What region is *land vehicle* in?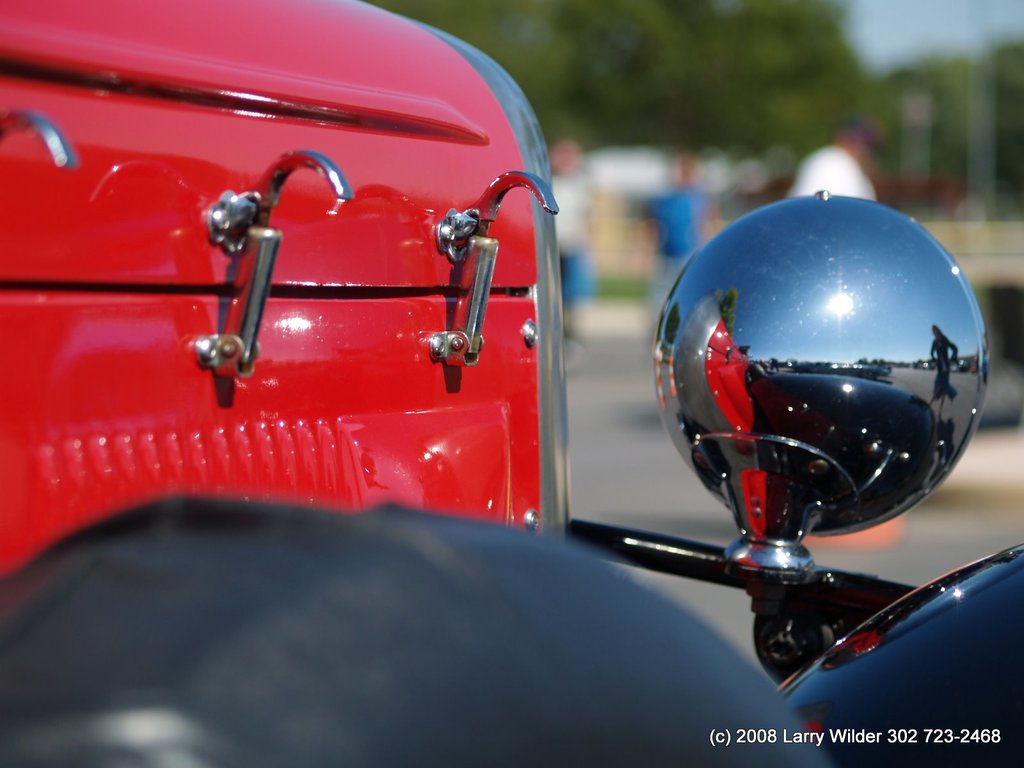
bbox(0, 0, 1023, 767).
